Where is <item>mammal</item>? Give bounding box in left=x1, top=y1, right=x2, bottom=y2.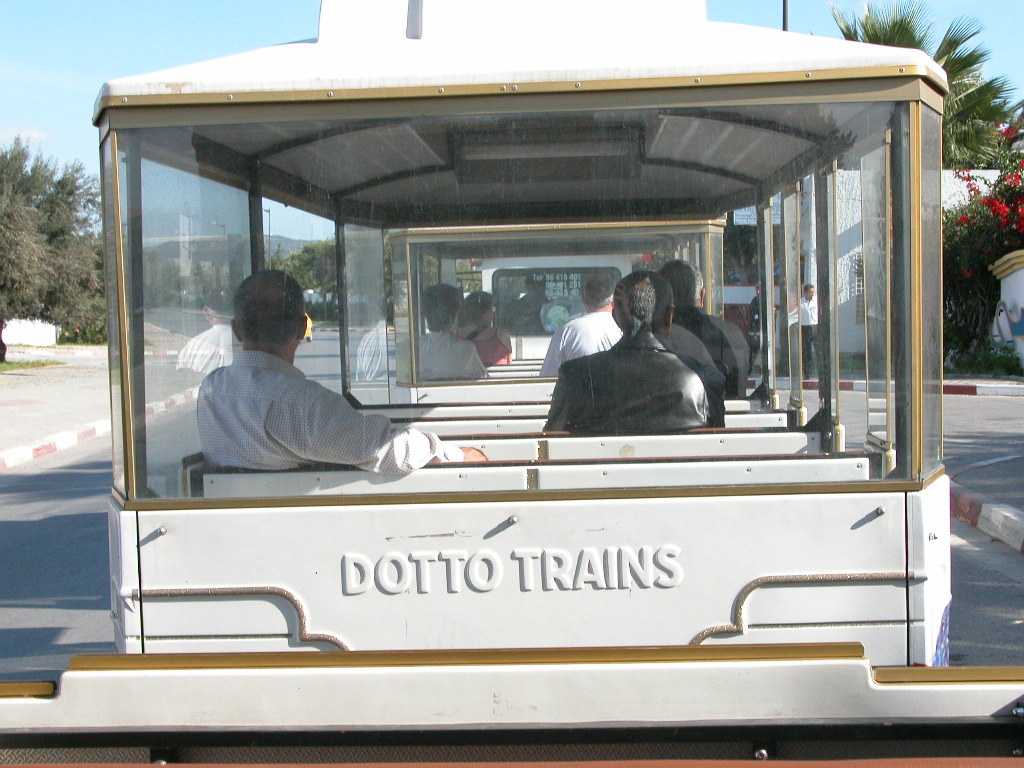
left=197, top=265, right=474, bottom=478.
